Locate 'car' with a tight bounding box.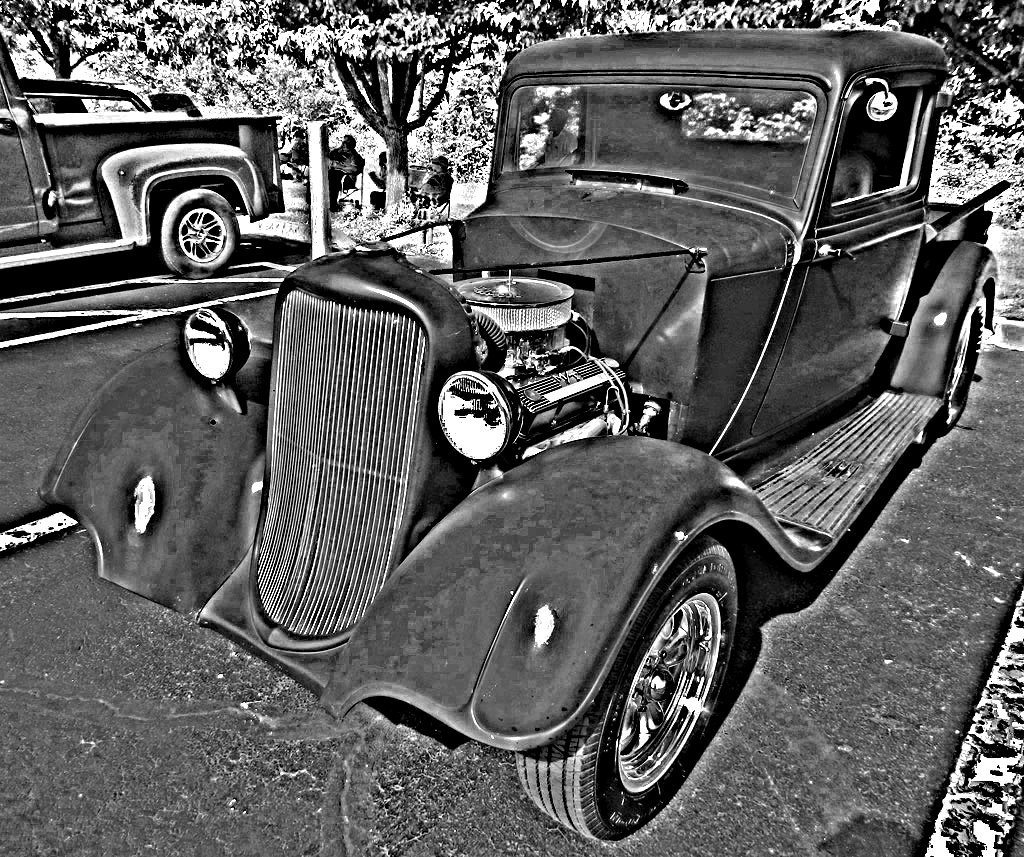
rect(0, 35, 286, 285).
